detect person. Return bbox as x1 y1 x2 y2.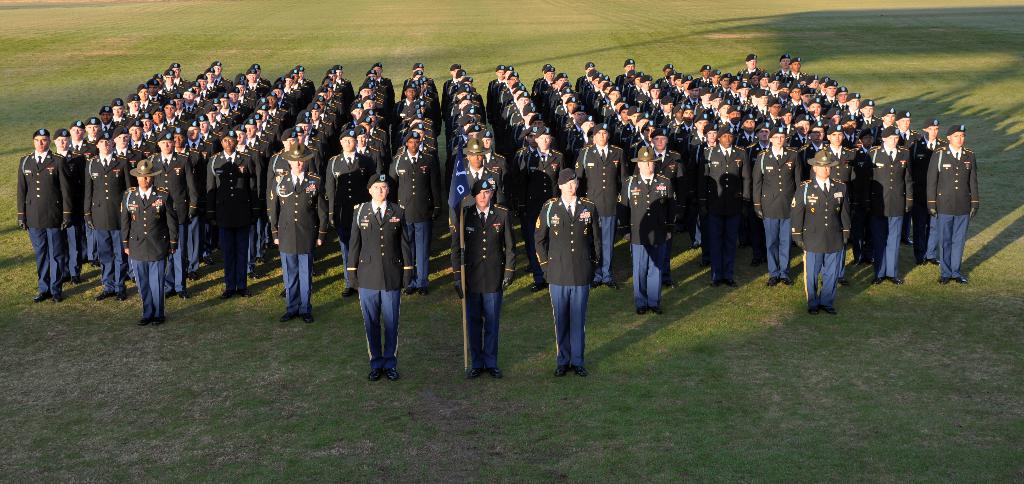
353 125 380 176.
